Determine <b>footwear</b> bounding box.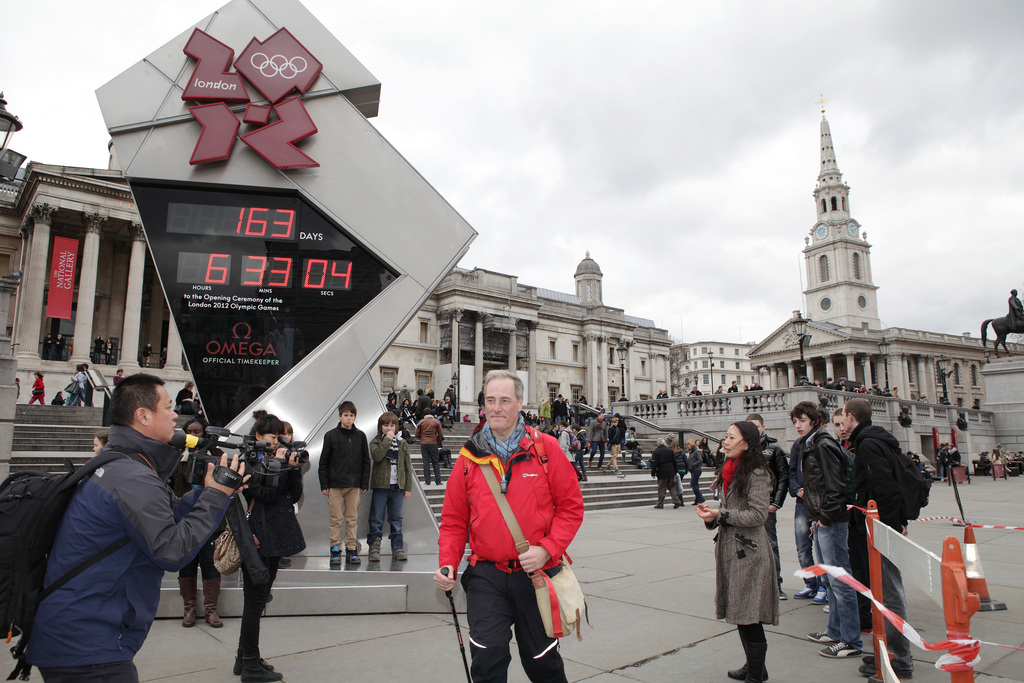
Determined: left=779, top=586, right=785, bottom=597.
